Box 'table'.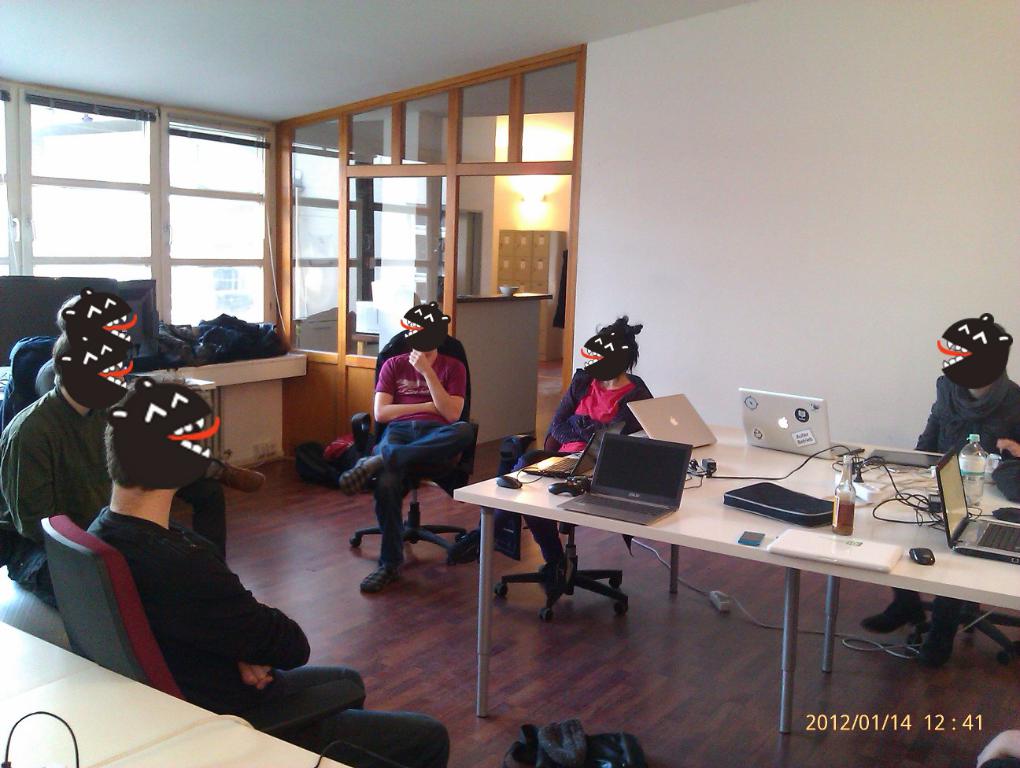
Rect(171, 349, 309, 463).
